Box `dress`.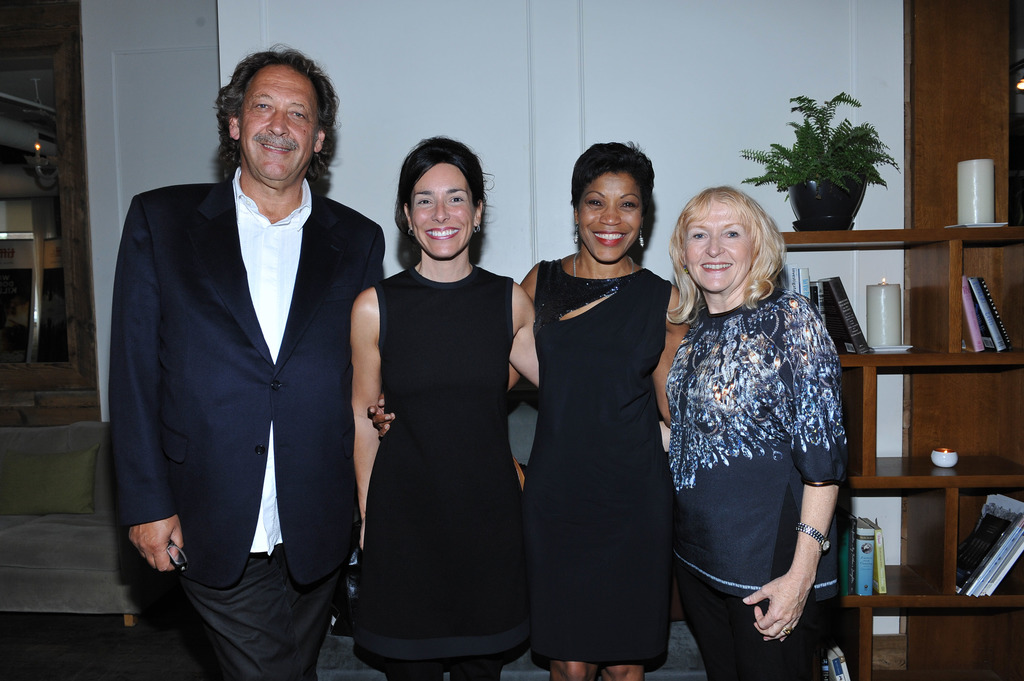
524/257/675/669.
